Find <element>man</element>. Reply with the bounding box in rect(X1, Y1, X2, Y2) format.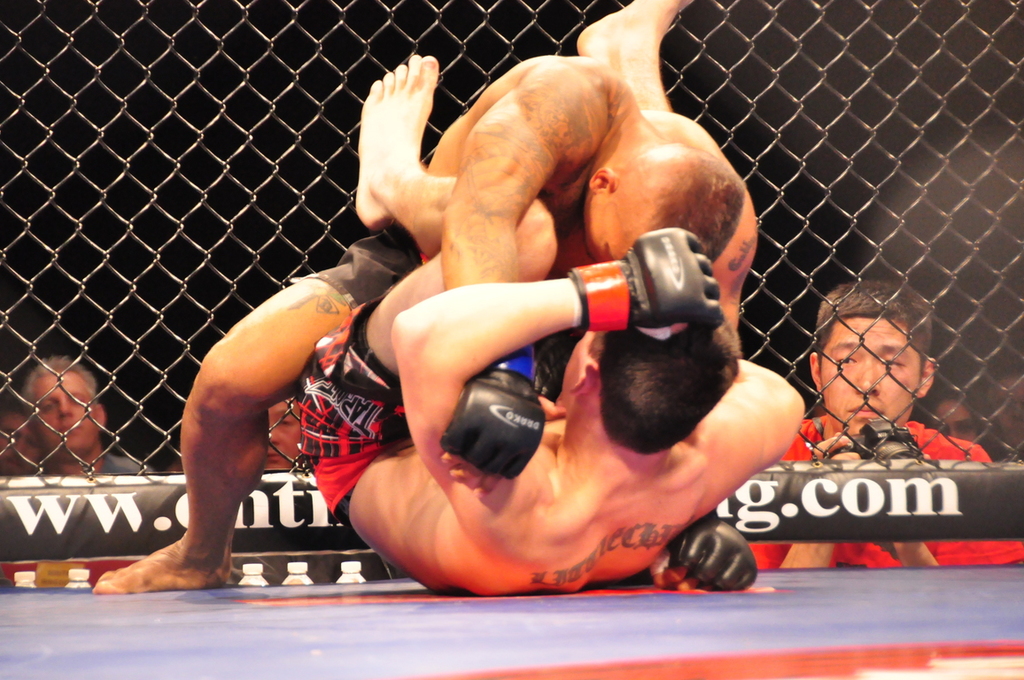
rect(251, 382, 337, 484).
